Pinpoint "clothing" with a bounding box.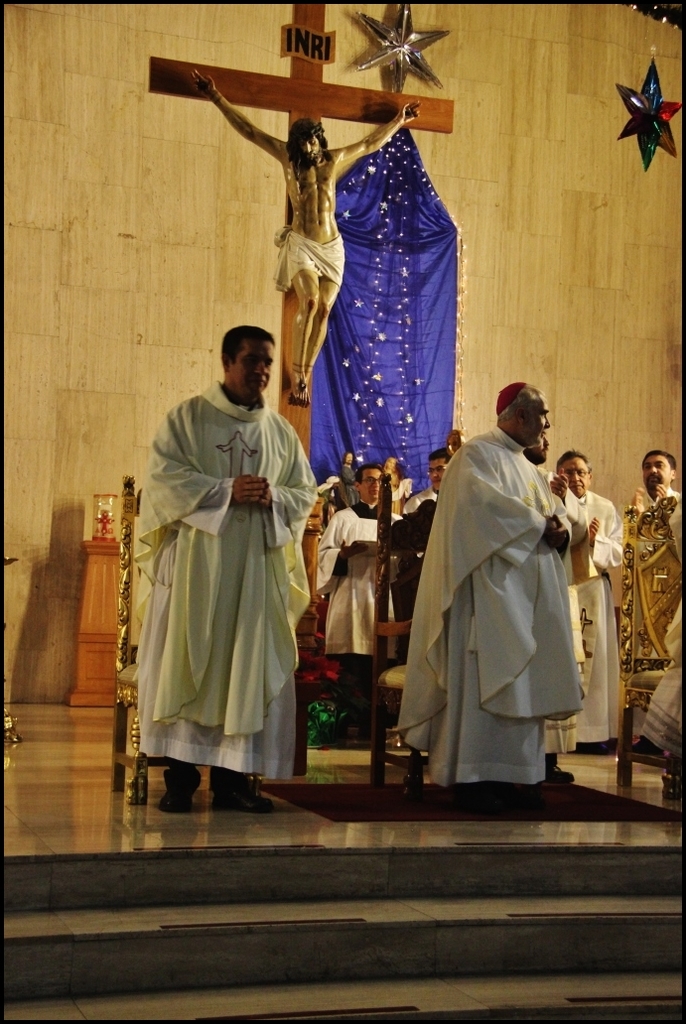
detection(275, 220, 347, 297).
